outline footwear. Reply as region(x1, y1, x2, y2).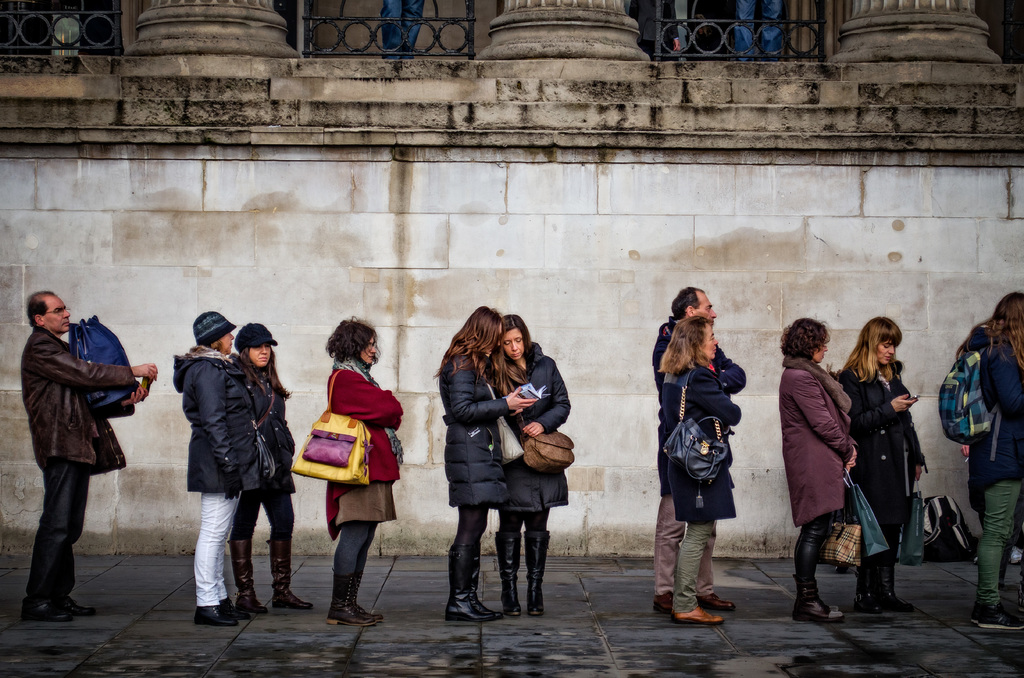
region(327, 586, 382, 629).
